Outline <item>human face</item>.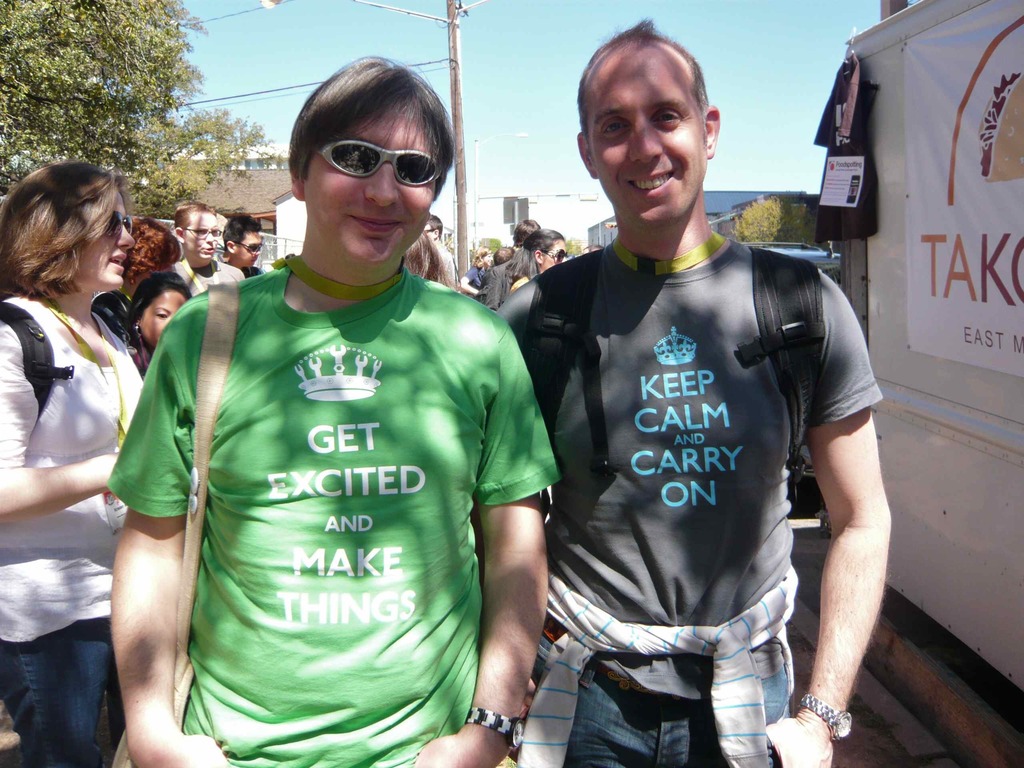
Outline: 308 106 435 260.
